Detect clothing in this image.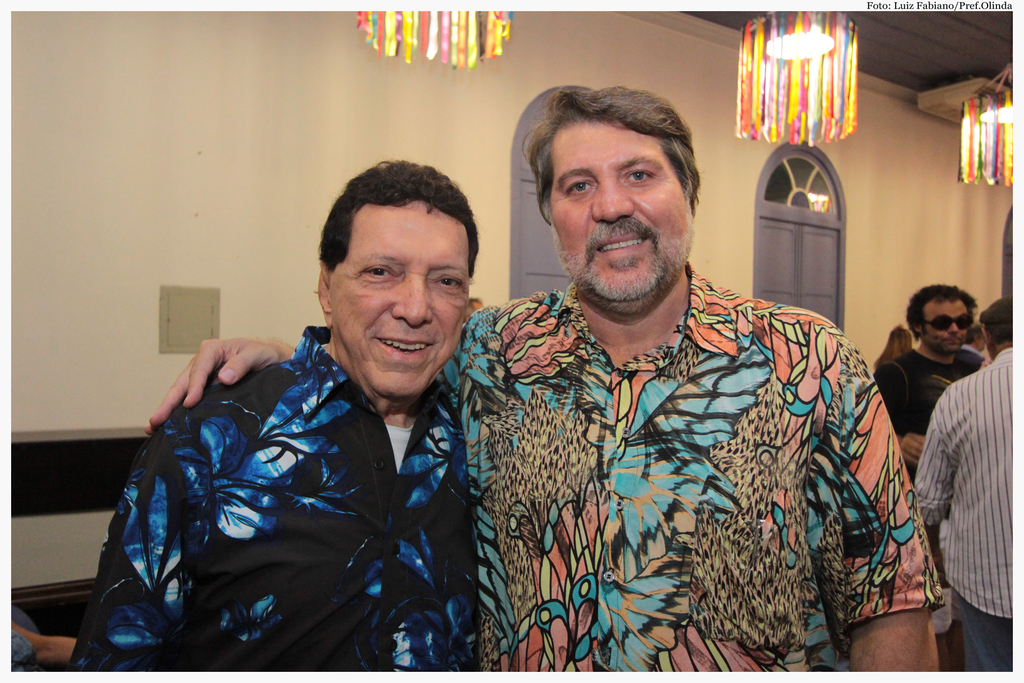
Detection: bbox=[913, 349, 1013, 671].
